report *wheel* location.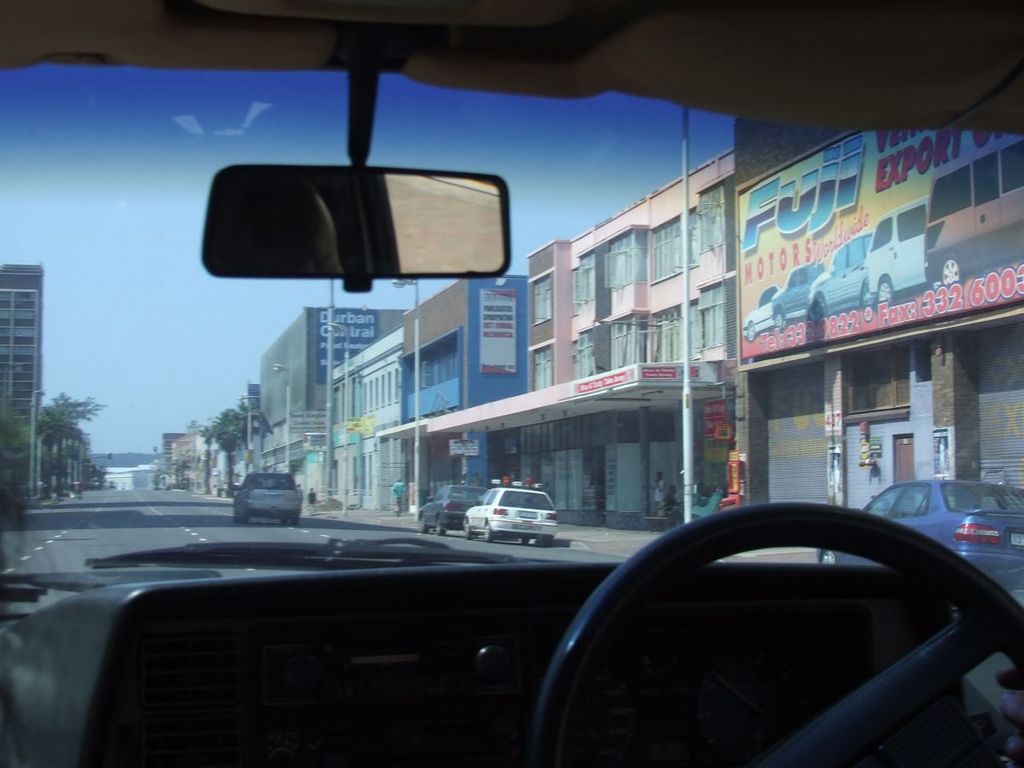
Report: pyautogui.locateOnScreen(865, 282, 877, 311).
